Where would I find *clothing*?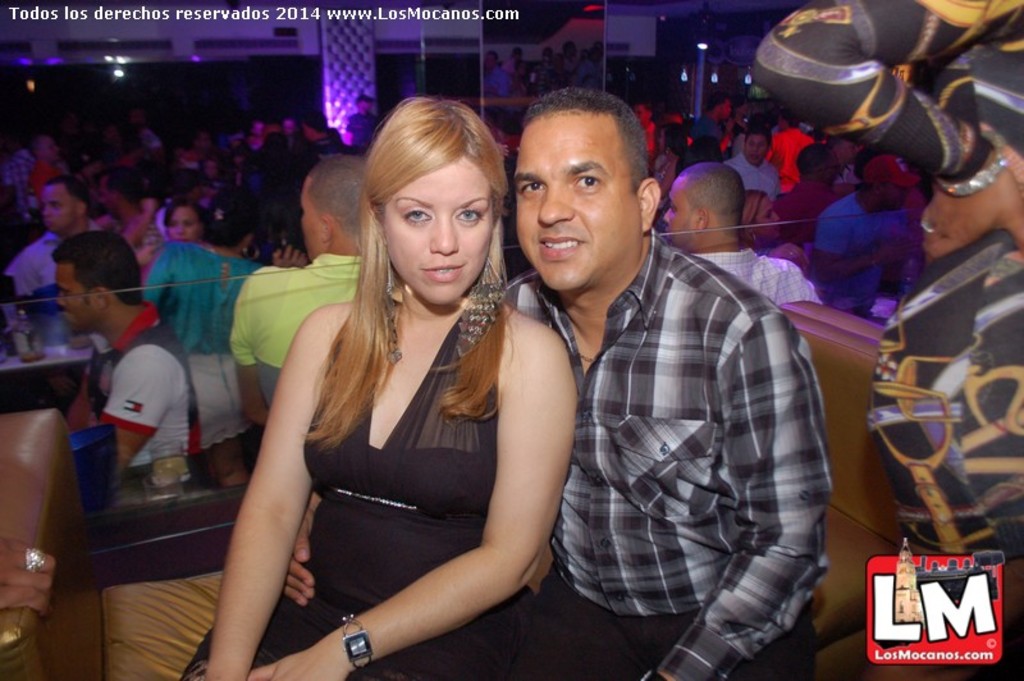
At {"left": 513, "top": 170, "right": 844, "bottom": 653}.
